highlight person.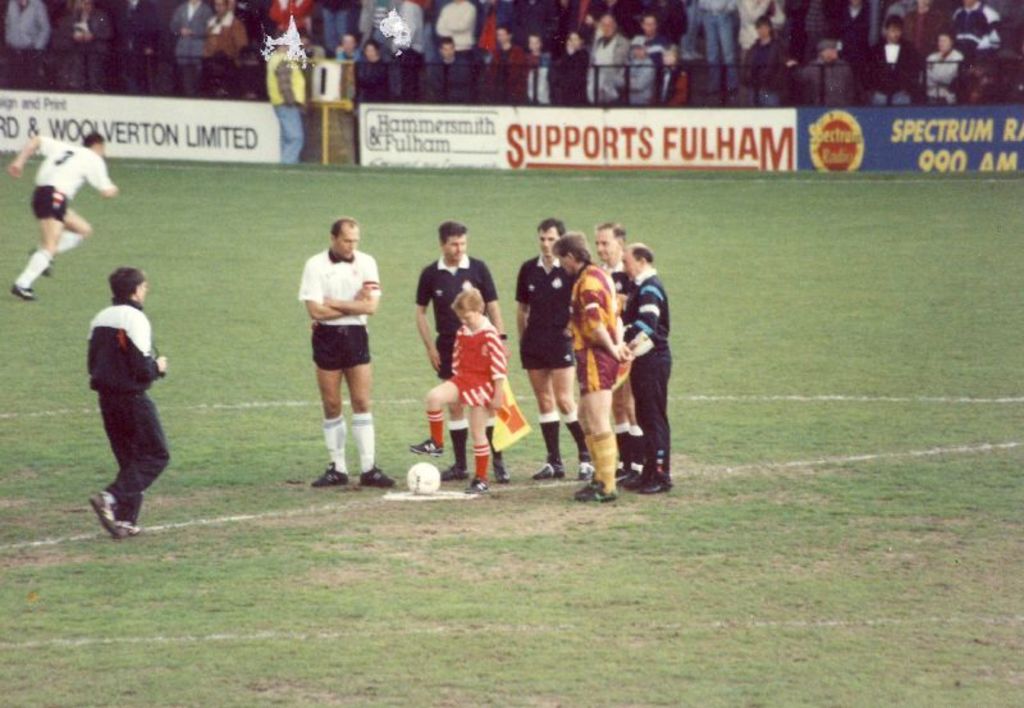
Highlighted region: {"left": 438, "top": 0, "right": 468, "bottom": 55}.
